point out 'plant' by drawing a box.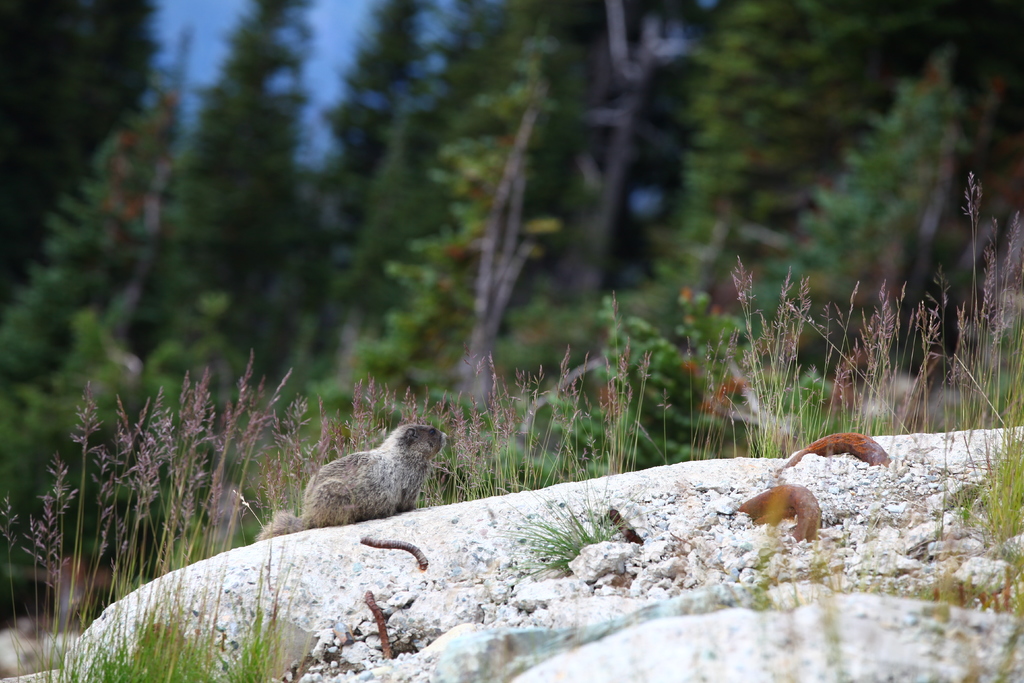
(left=0, top=354, right=346, bottom=682).
